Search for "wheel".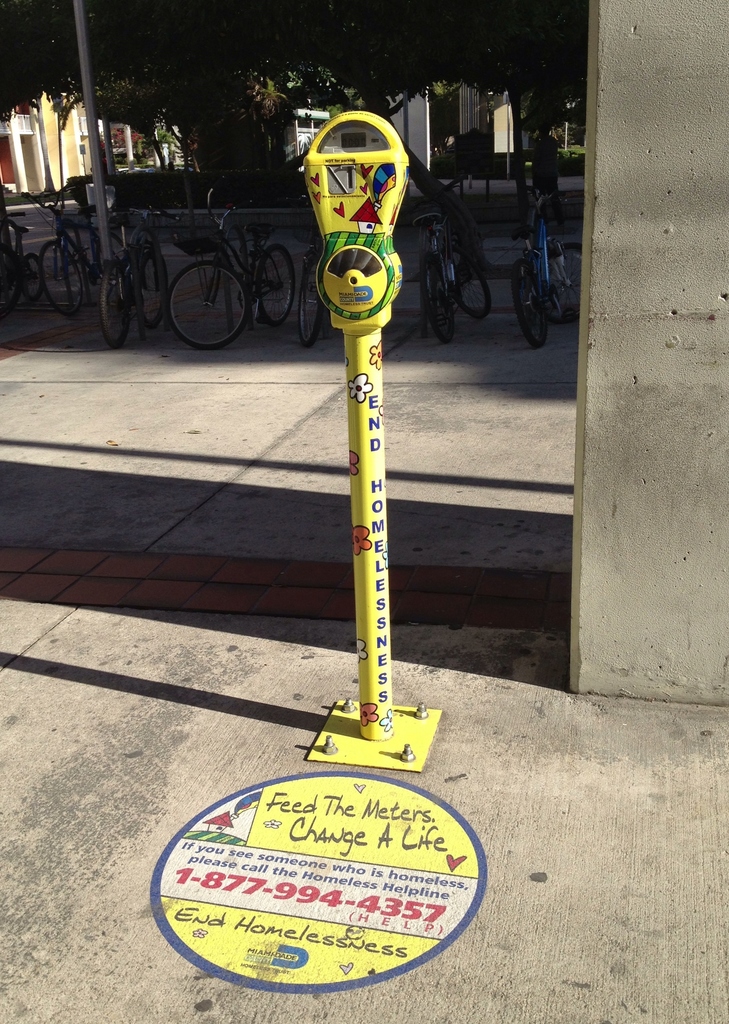
Found at bbox=[100, 266, 122, 361].
